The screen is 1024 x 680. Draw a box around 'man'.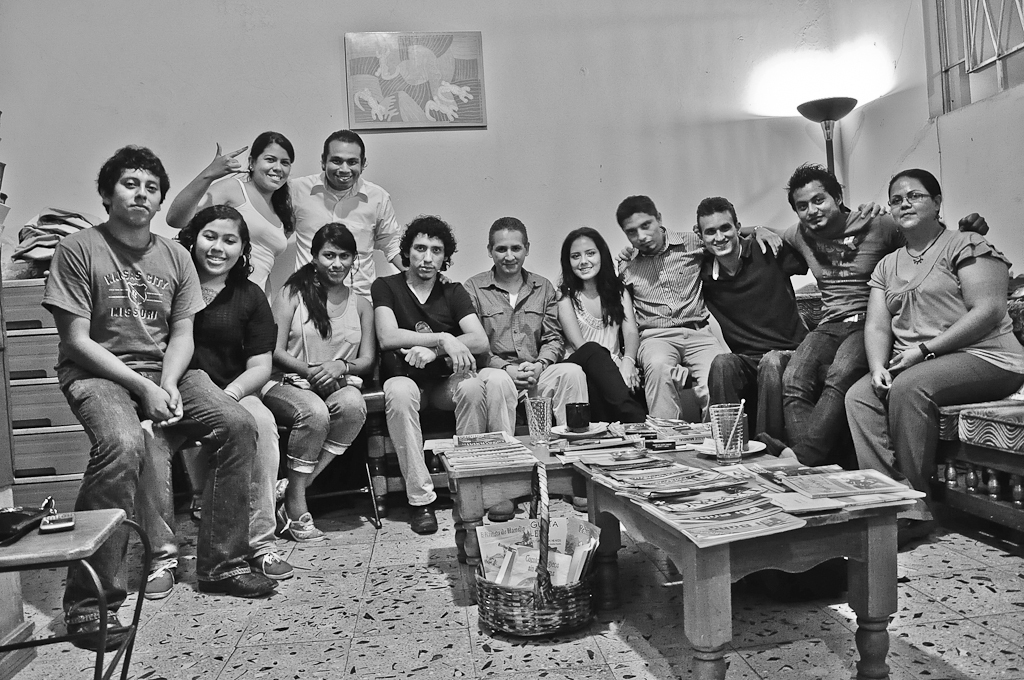
368/212/492/538.
